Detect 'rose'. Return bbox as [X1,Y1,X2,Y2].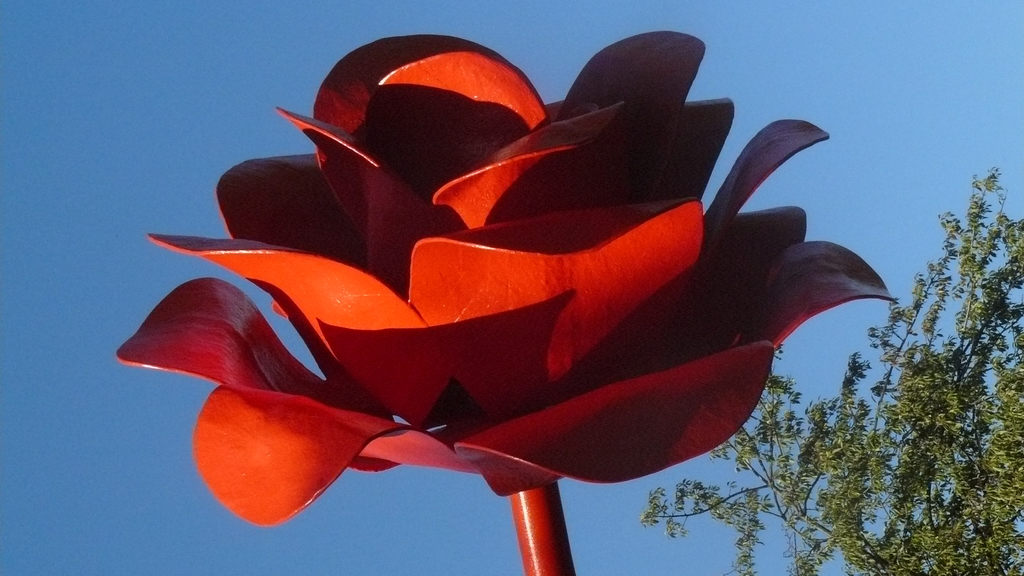
[115,28,900,525].
